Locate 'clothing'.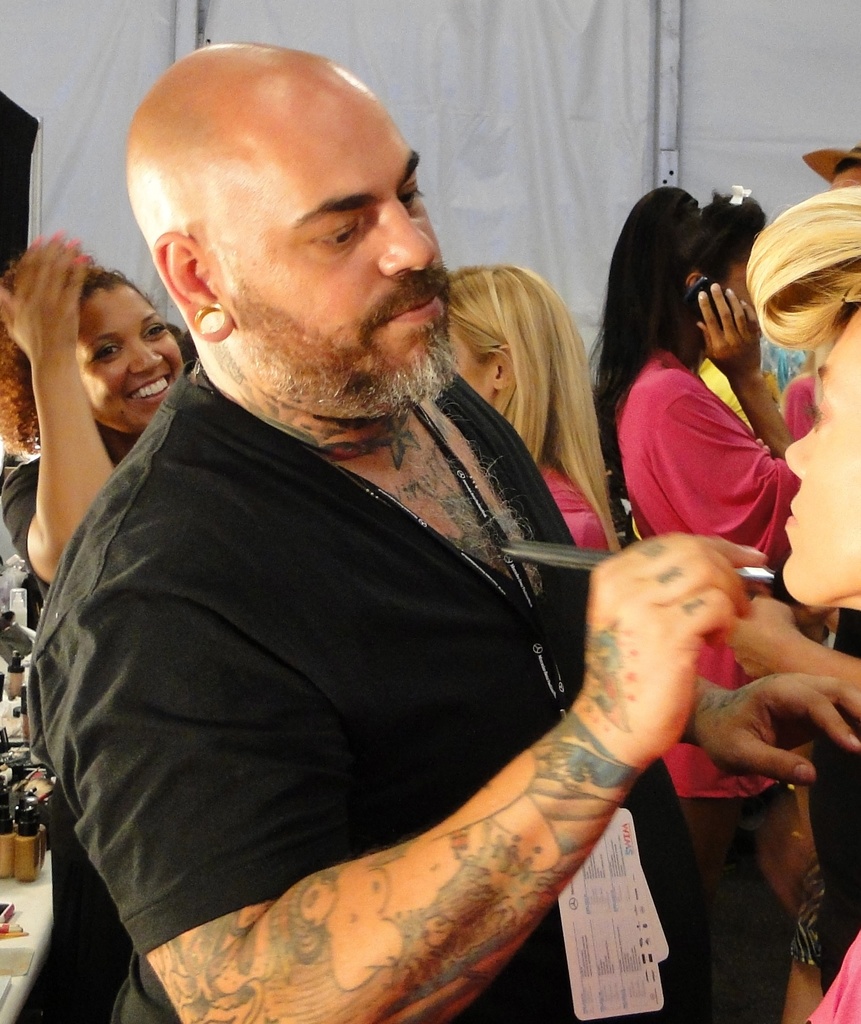
Bounding box: {"left": 689, "top": 344, "right": 772, "bottom": 423}.
